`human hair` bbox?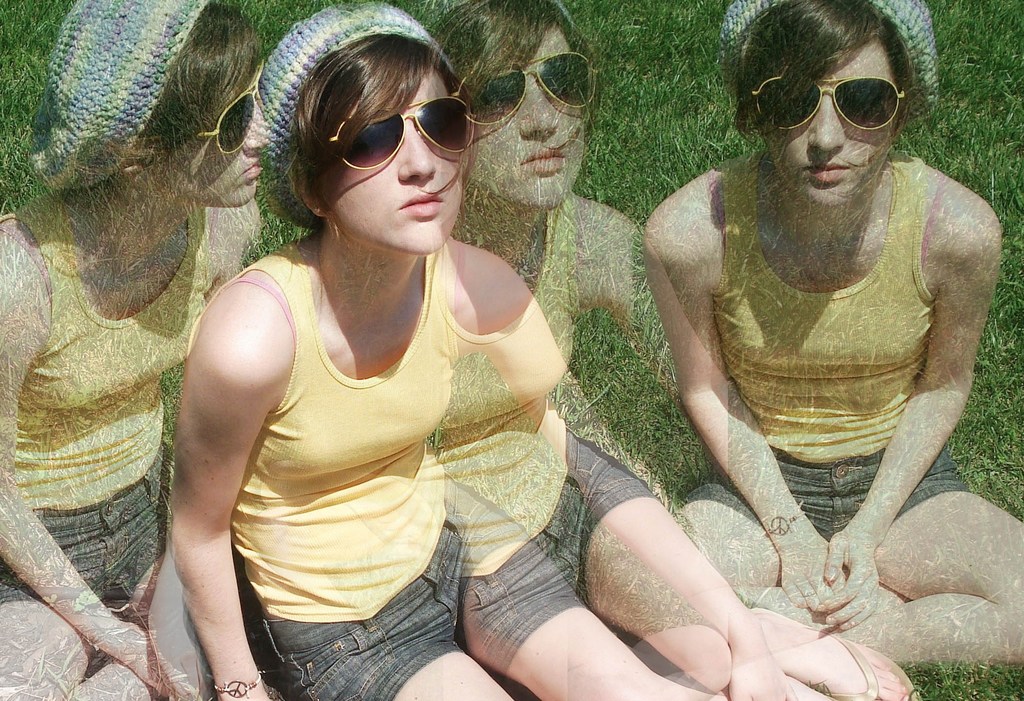
438/0/604/149
